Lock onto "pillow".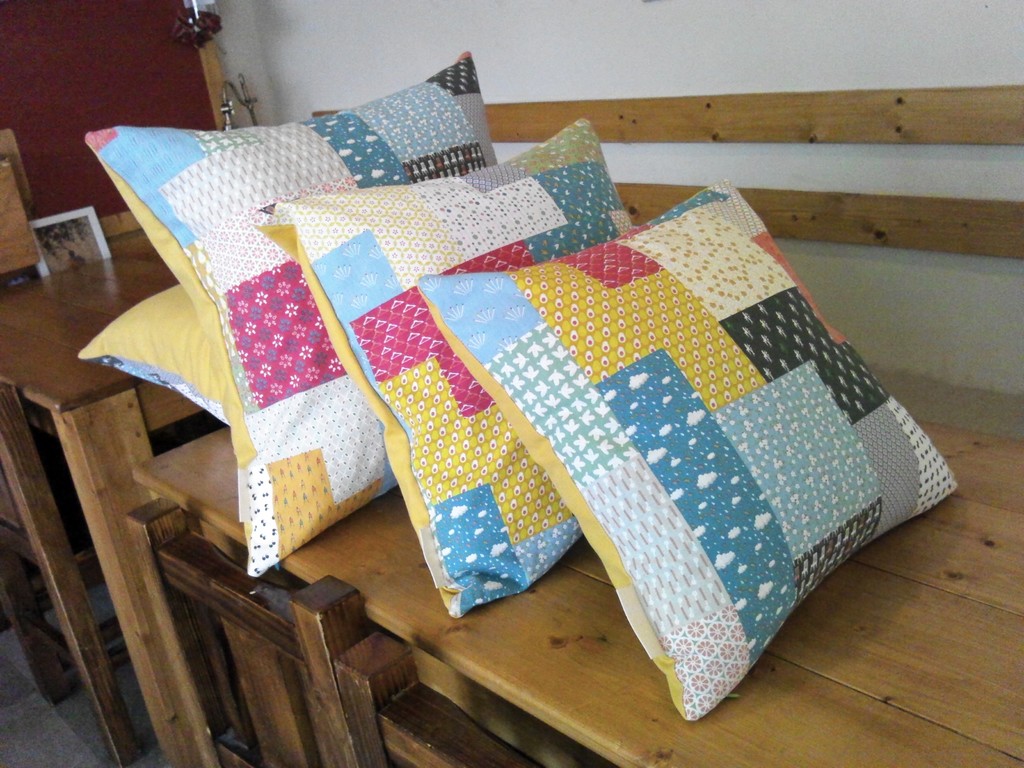
Locked: locate(81, 58, 516, 575).
